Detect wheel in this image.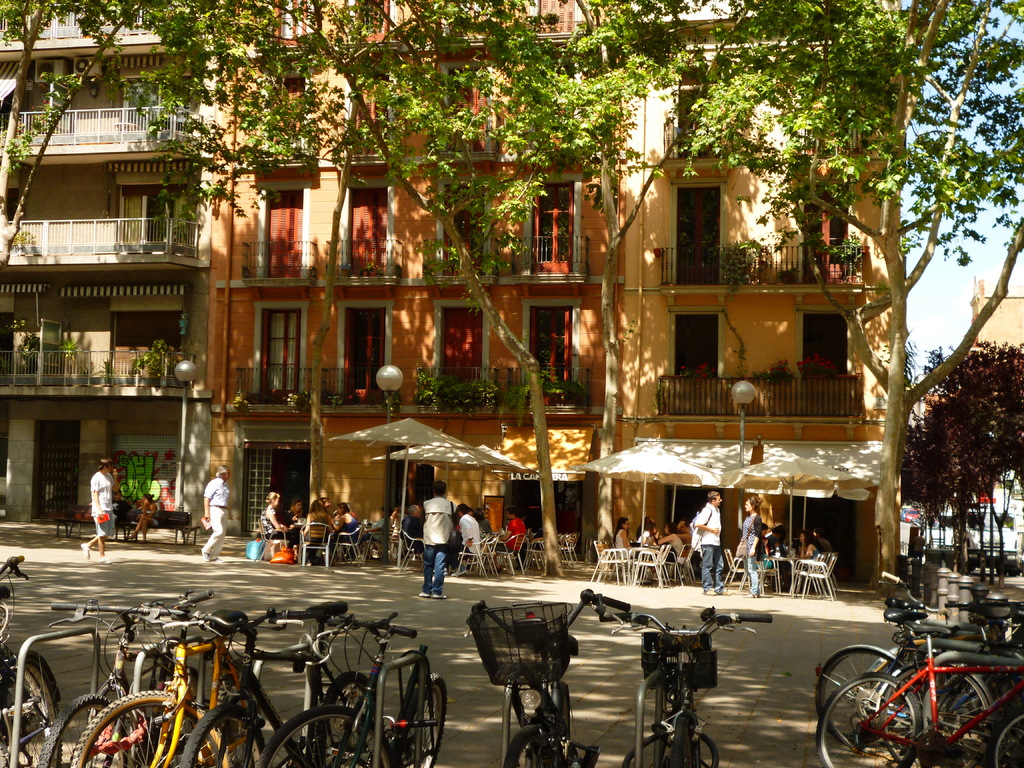
Detection: 37/692/124/767.
